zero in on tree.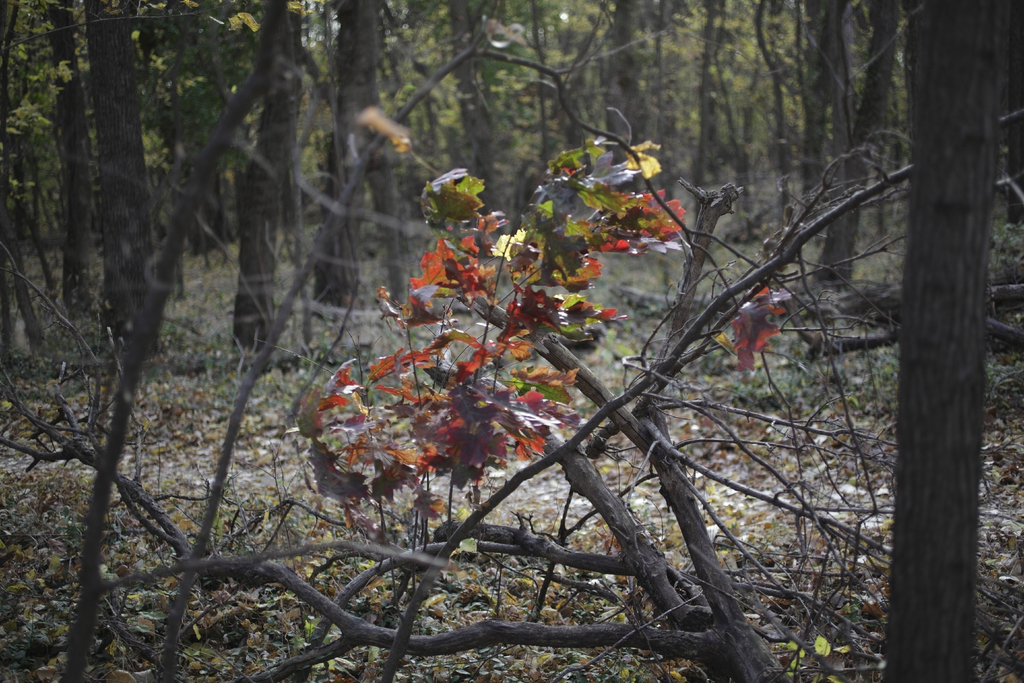
Zeroed in: [232, 0, 340, 381].
